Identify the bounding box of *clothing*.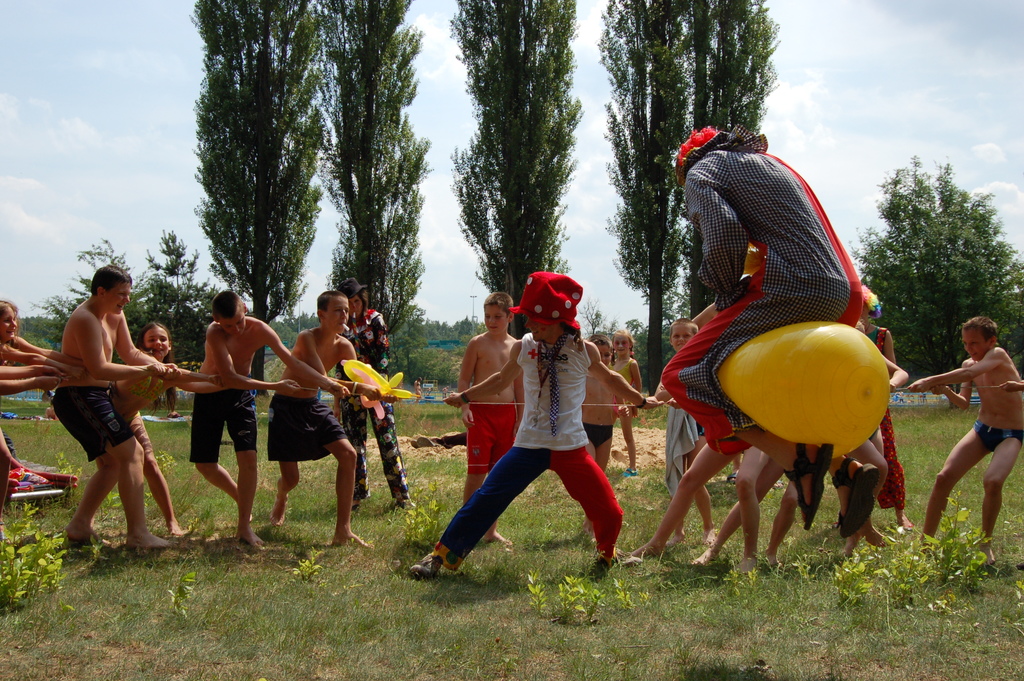
[335, 305, 387, 380].
